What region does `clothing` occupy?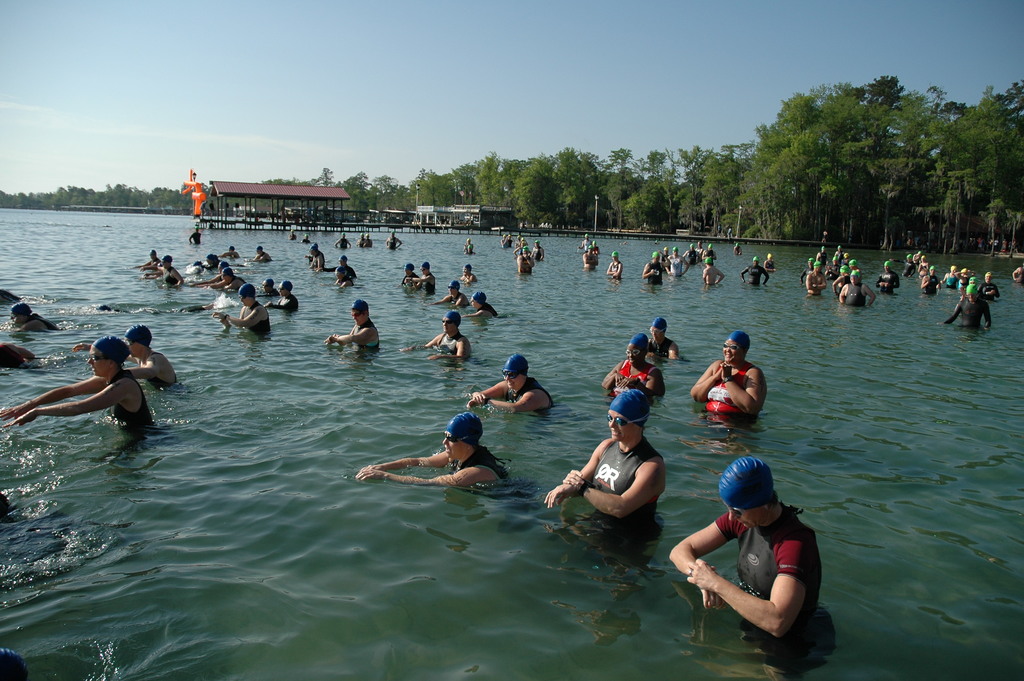
{"x1": 950, "y1": 299, "x2": 990, "y2": 335}.
